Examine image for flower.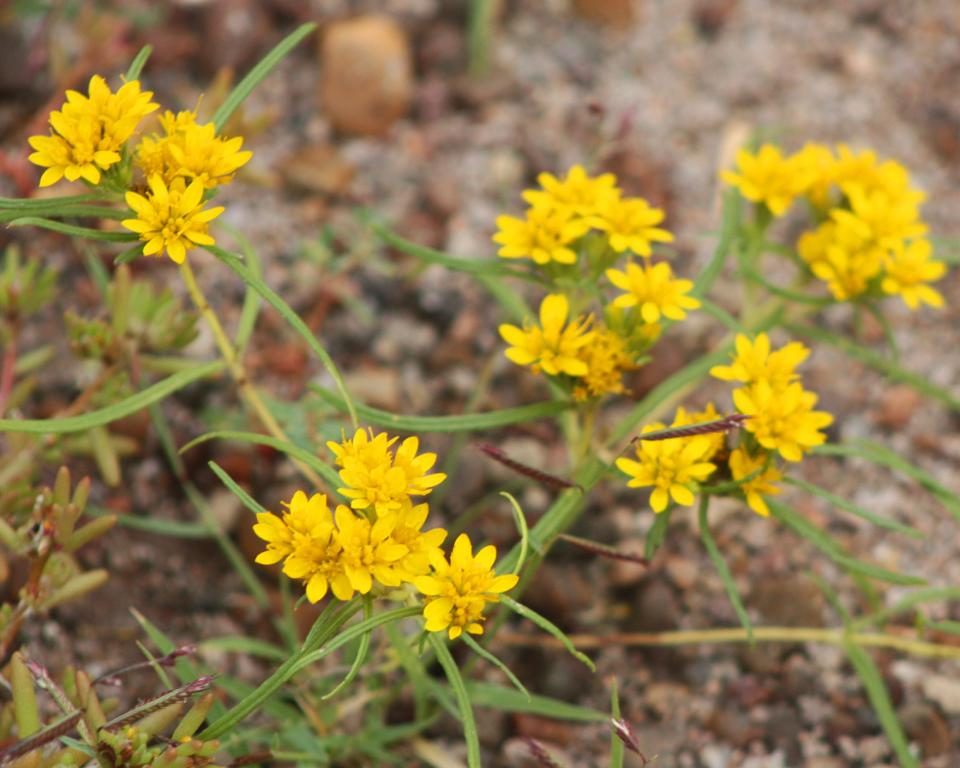
Examination result: x1=413, y1=569, x2=487, y2=646.
